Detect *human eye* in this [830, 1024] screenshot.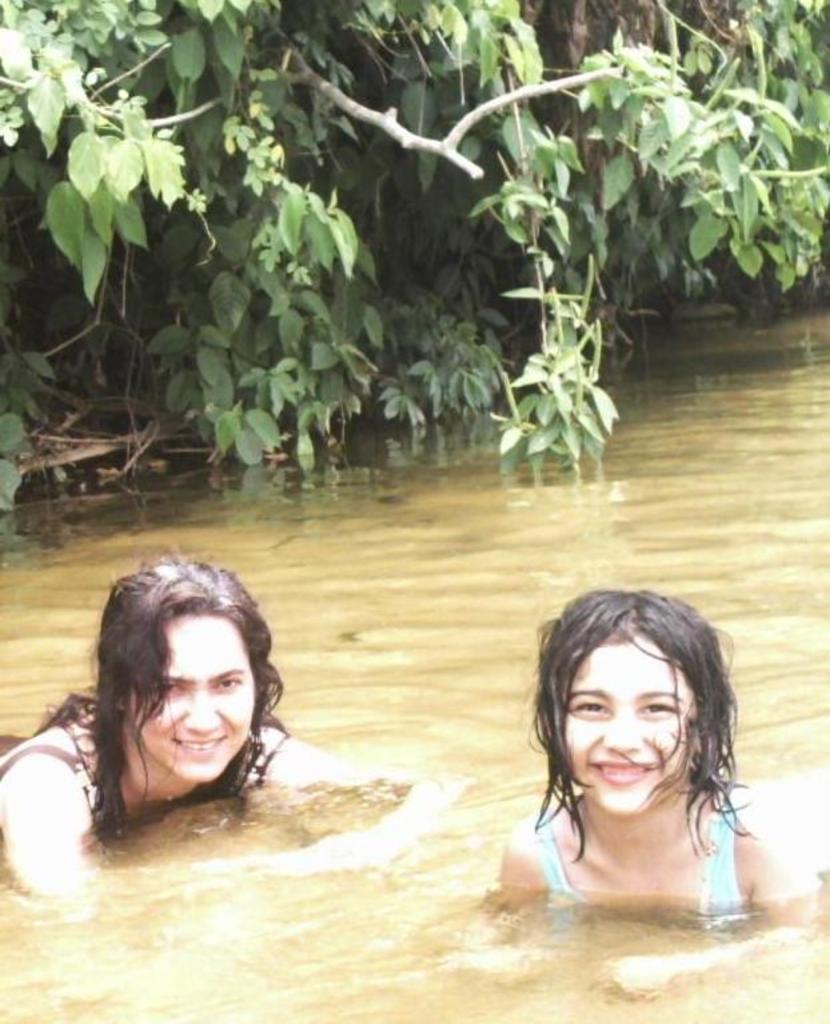
Detection: bbox(216, 672, 239, 692).
